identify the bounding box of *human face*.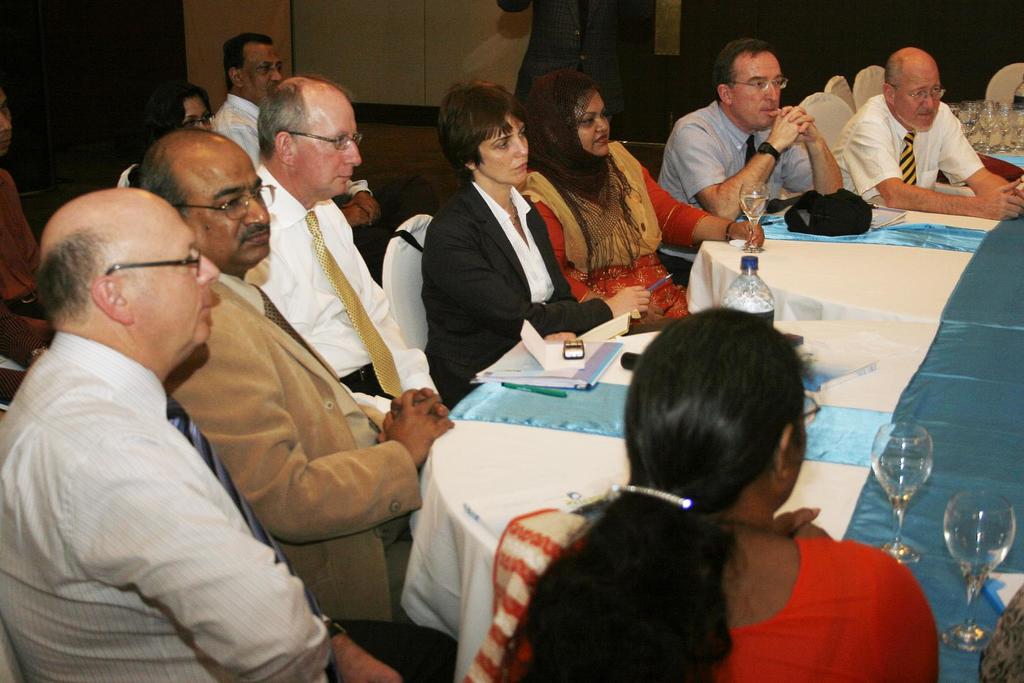
477,110,532,189.
